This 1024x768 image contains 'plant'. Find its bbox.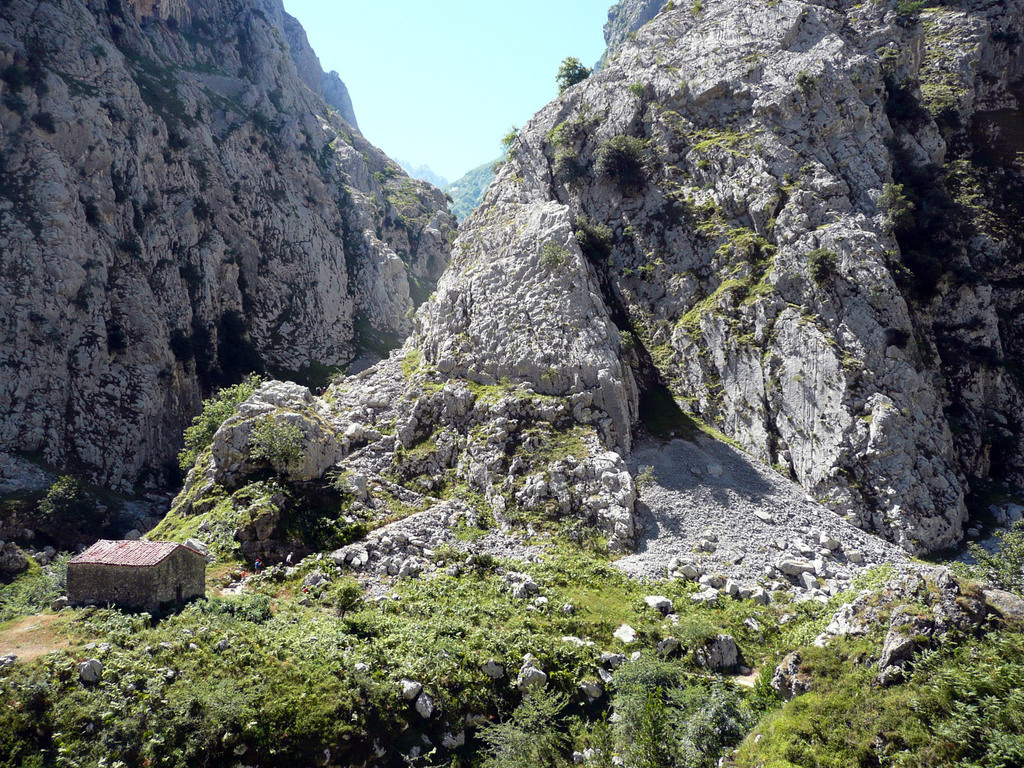
region(28, 307, 47, 326).
